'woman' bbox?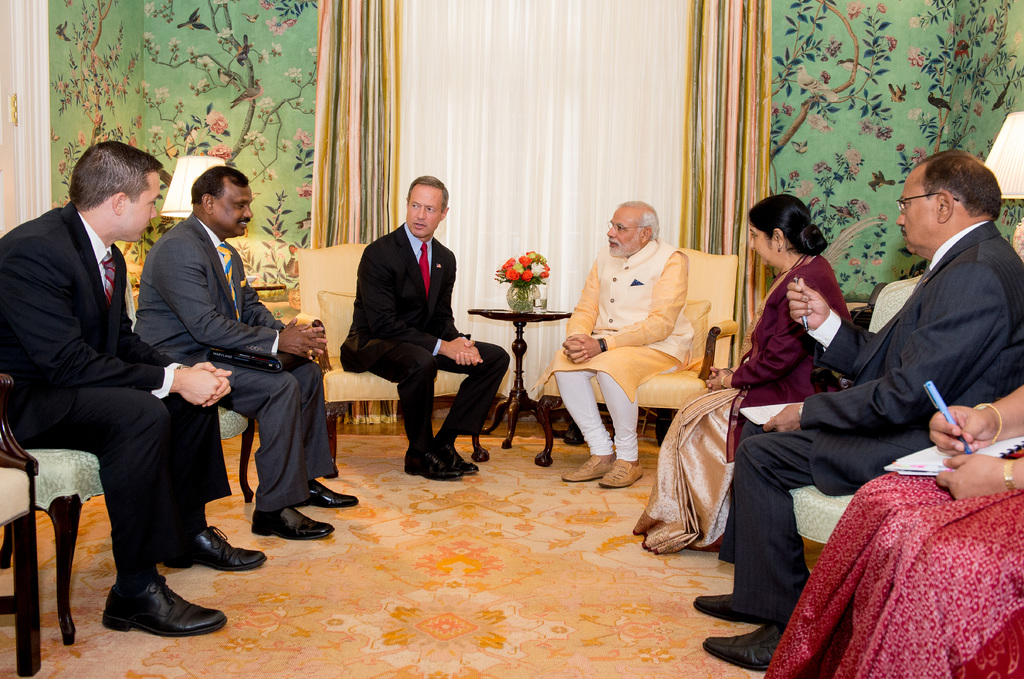
(left=754, top=384, right=1023, bottom=678)
